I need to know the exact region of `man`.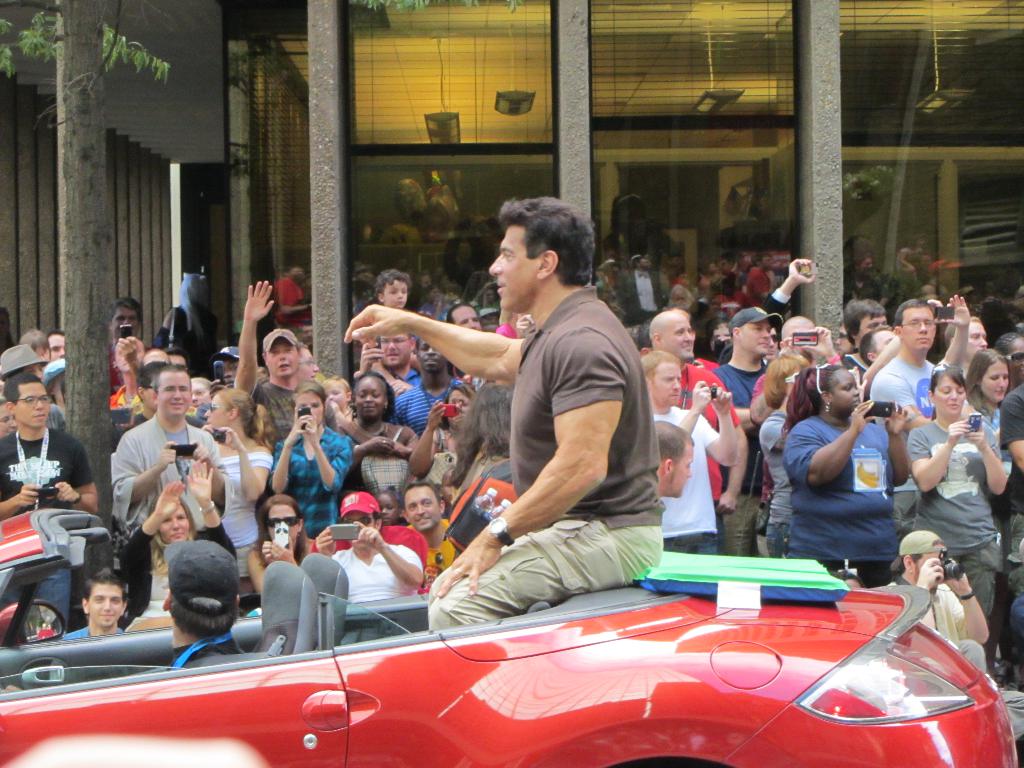
Region: [712, 303, 784, 553].
